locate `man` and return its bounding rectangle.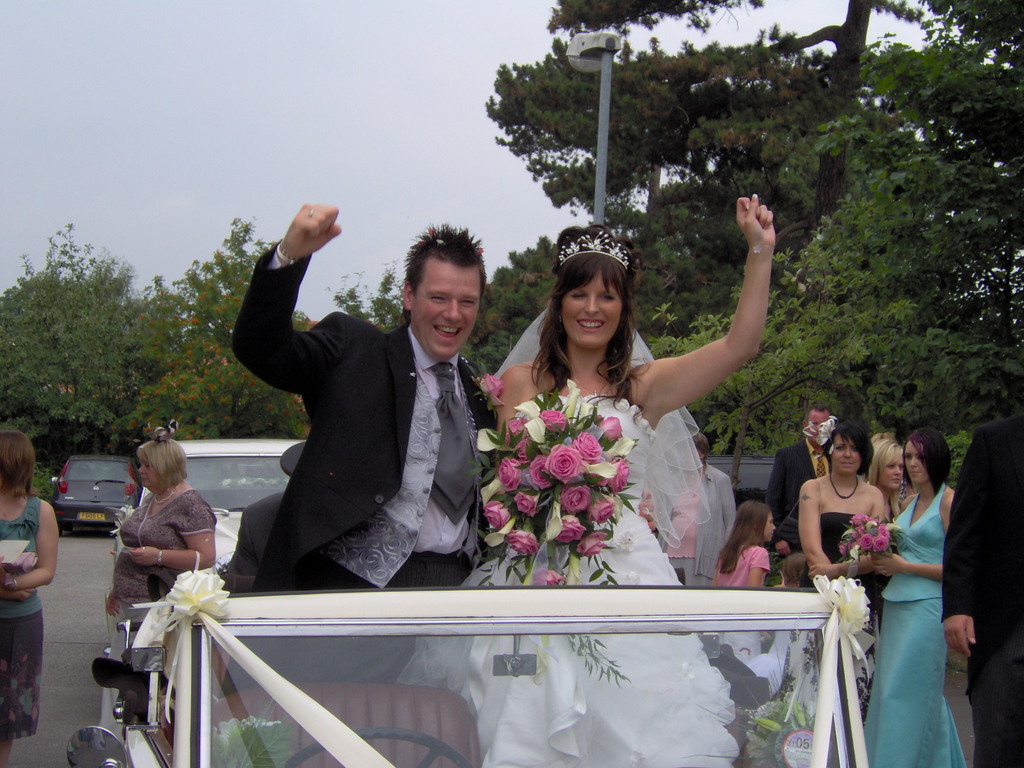
detection(216, 211, 498, 623).
